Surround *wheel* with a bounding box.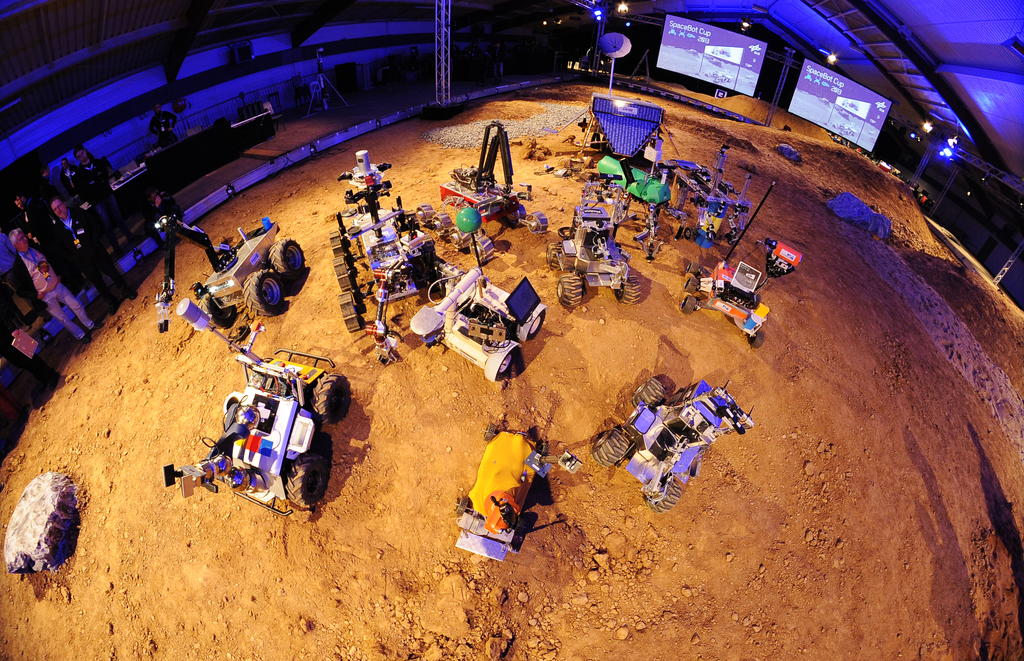
Rect(524, 209, 546, 234).
